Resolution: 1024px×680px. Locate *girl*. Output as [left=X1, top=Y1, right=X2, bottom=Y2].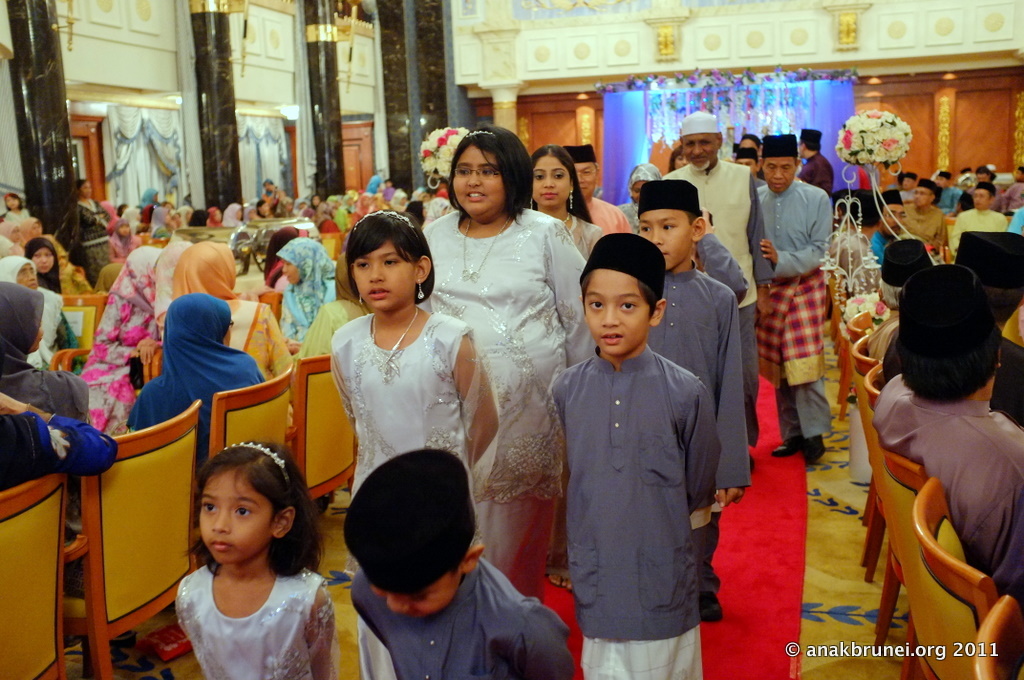
[left=327, top=208, right=496, bottom=501].
